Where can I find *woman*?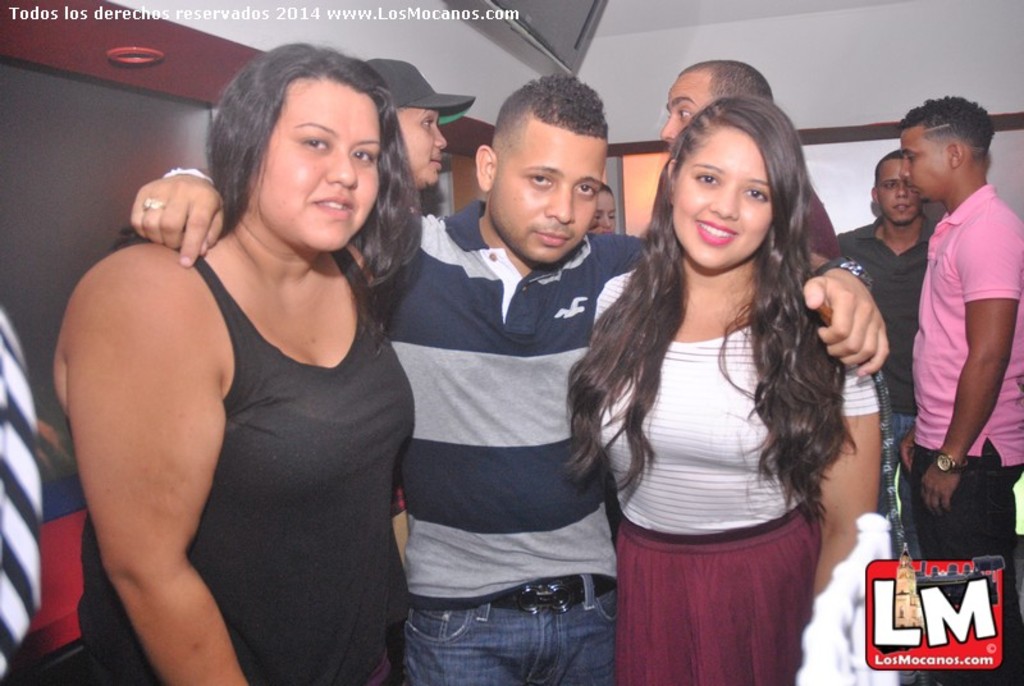
You can find it at 562 104 858 685.
